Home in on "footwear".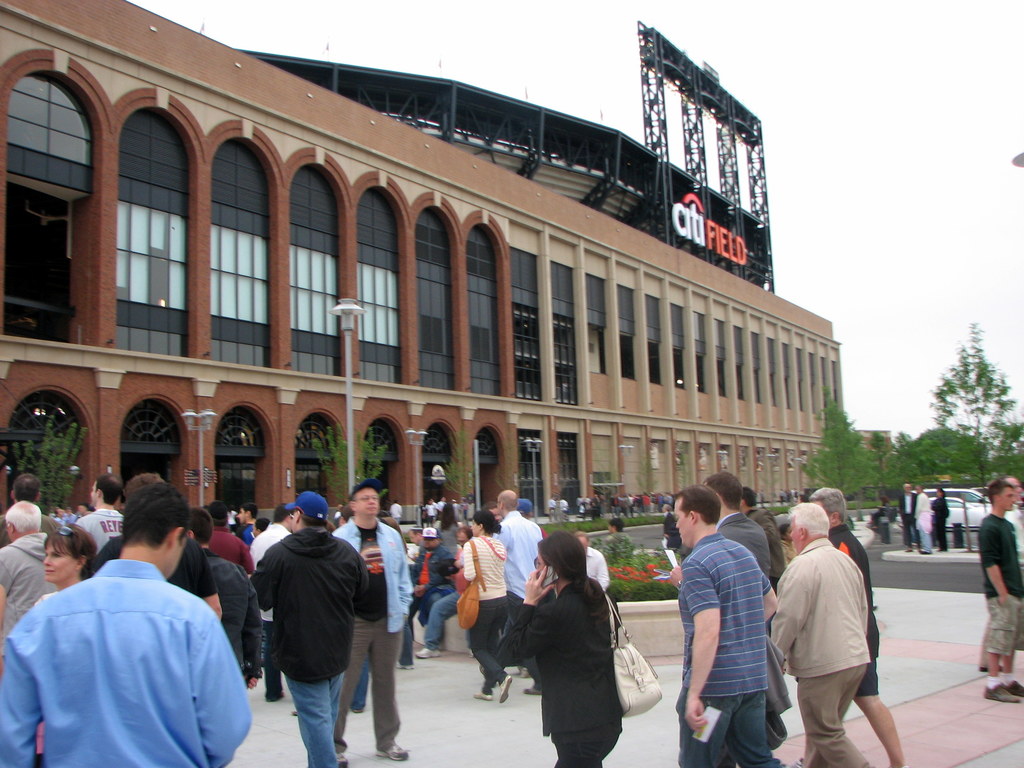
Homed in at region(330, 751, 349, 766).
